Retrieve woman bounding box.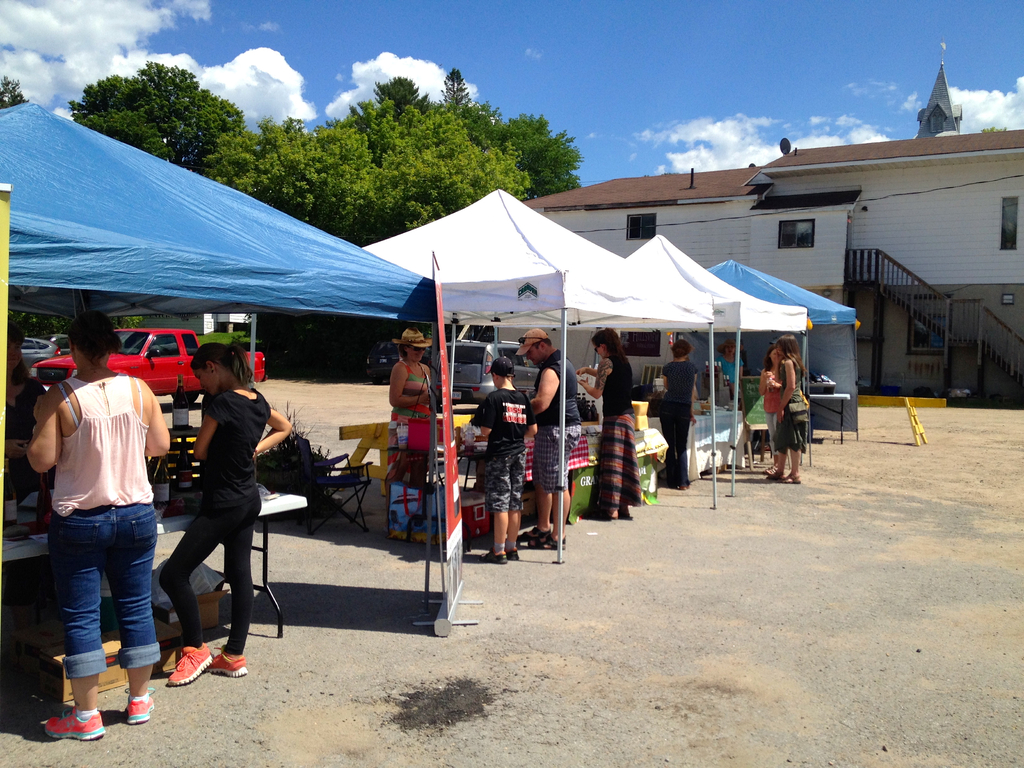
Bounding box: (150,327,269,679).
